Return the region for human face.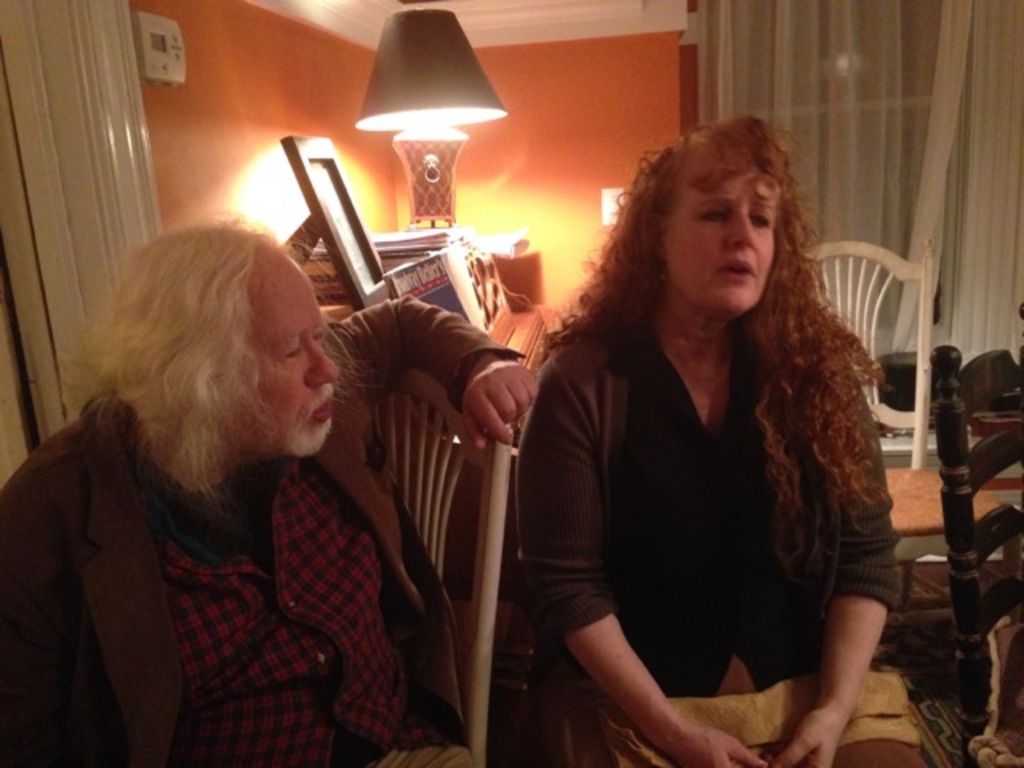
Rect(232, 250, 331, 450).
